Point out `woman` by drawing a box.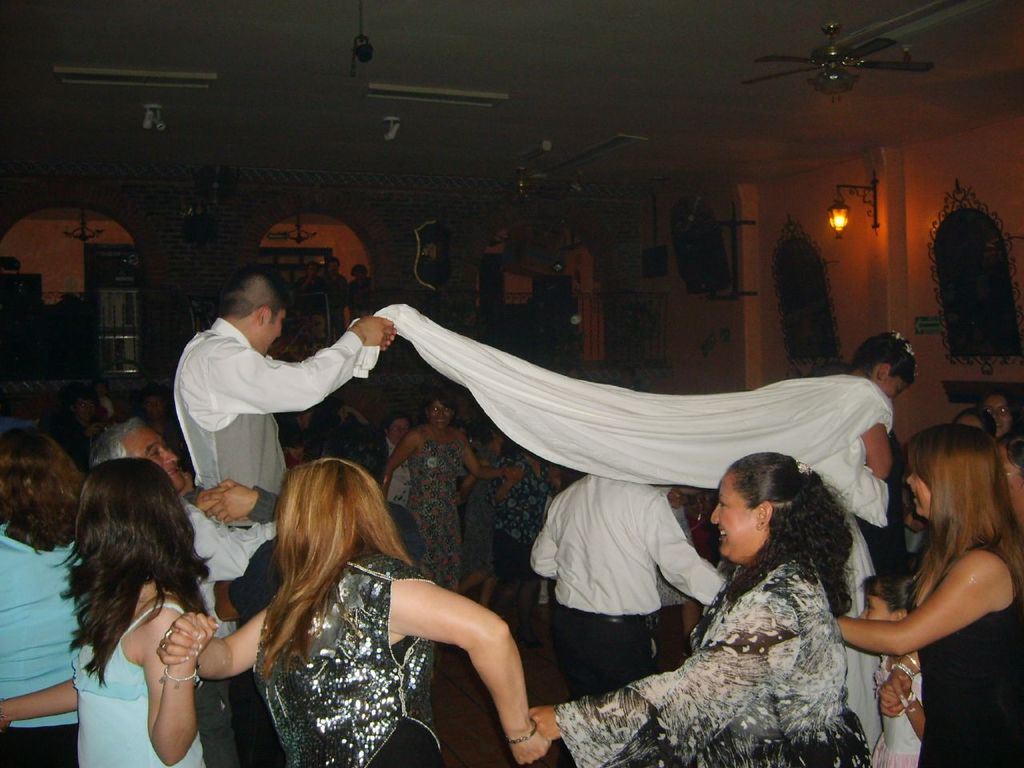
528 450 873 767.
